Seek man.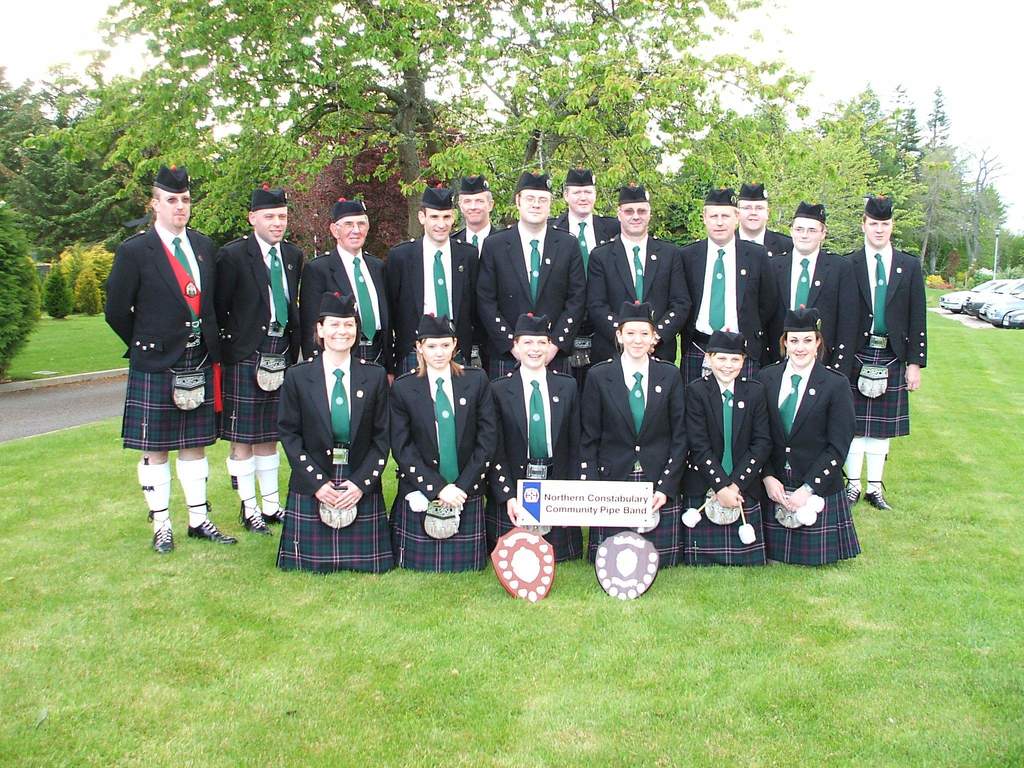
{"left": 385, "top": 184, "right": 481, "bottom": 375}.
